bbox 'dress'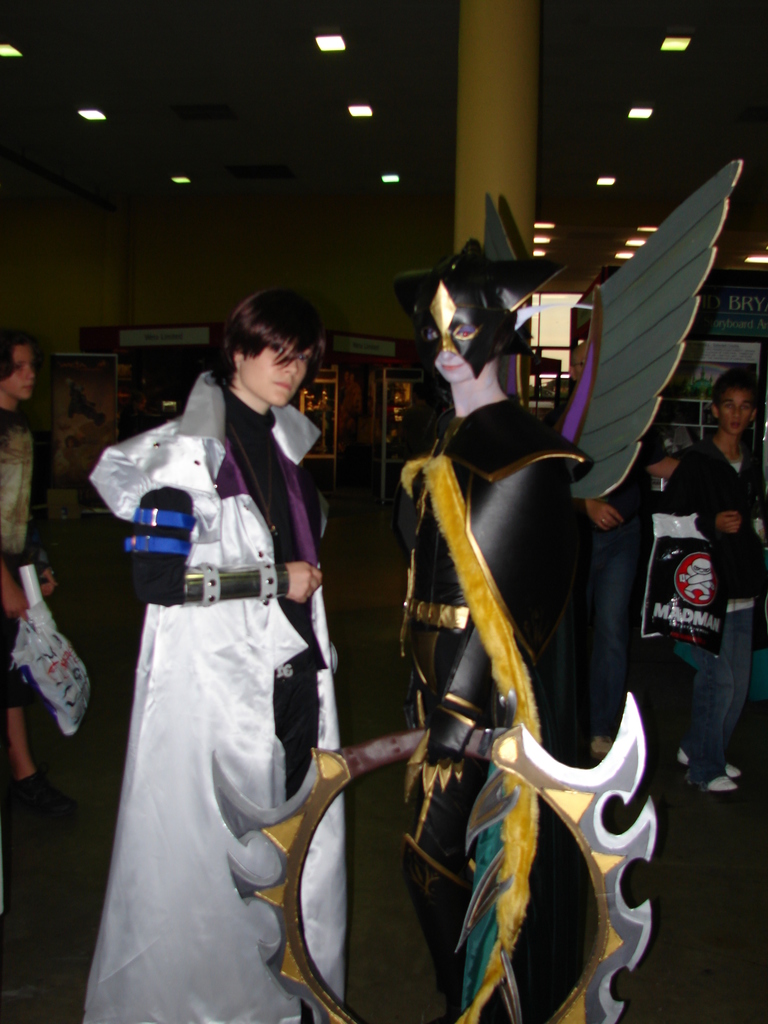
74:433:328:1011
